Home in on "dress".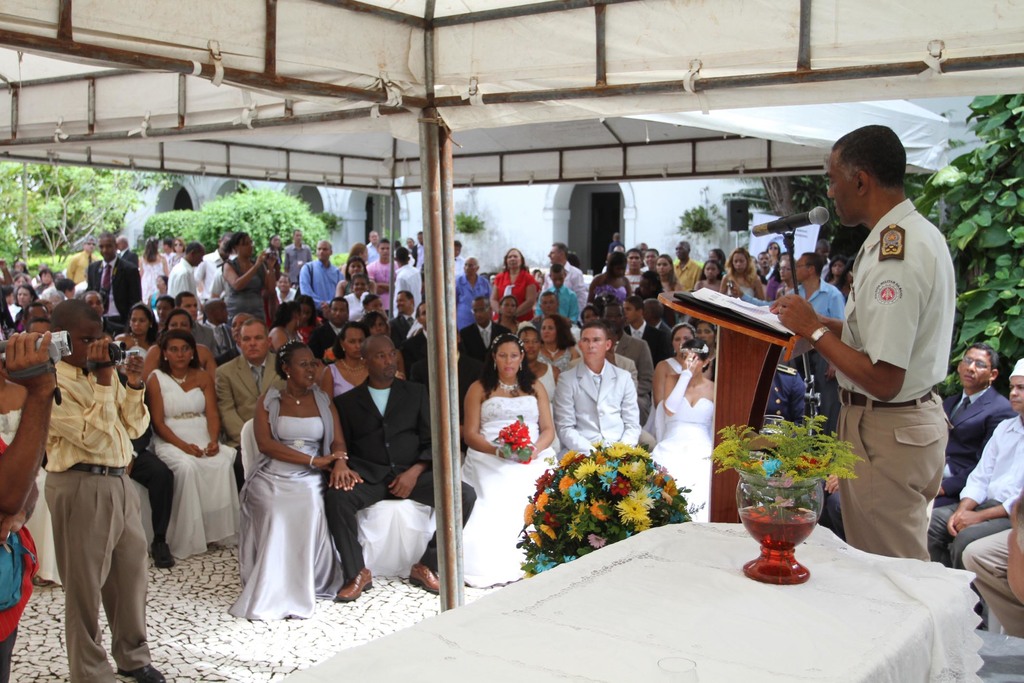
Homed in at x1=152 y1=368 x2=246 y2=560.
